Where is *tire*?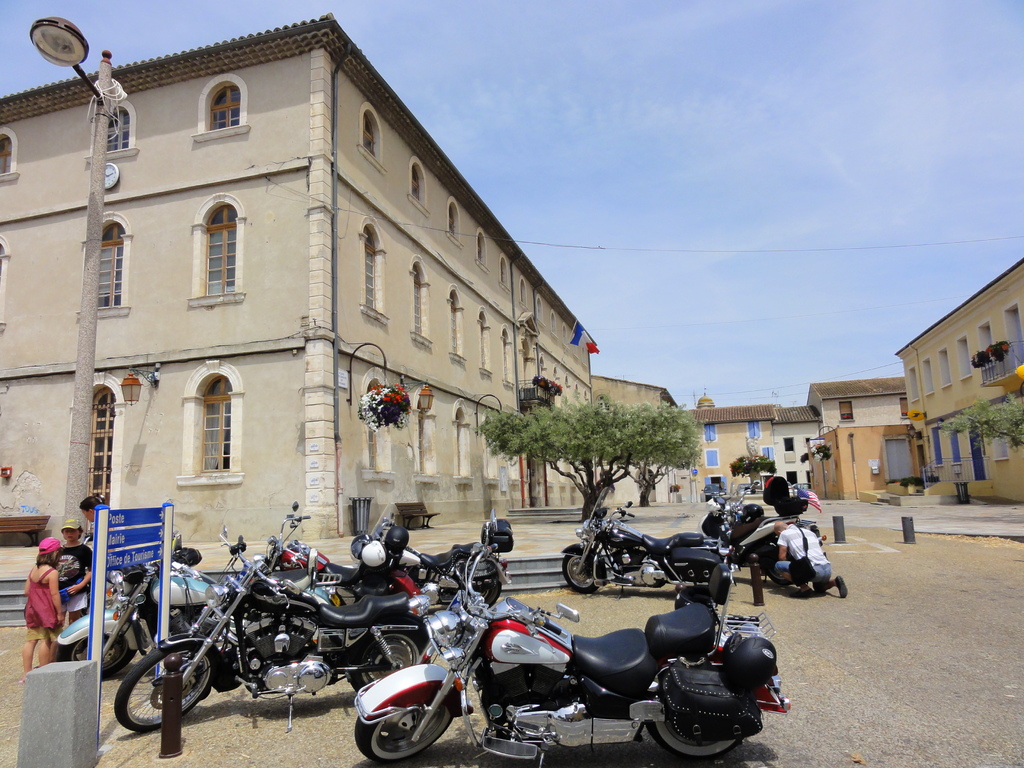
Rect(350, 687, 458, 761).
